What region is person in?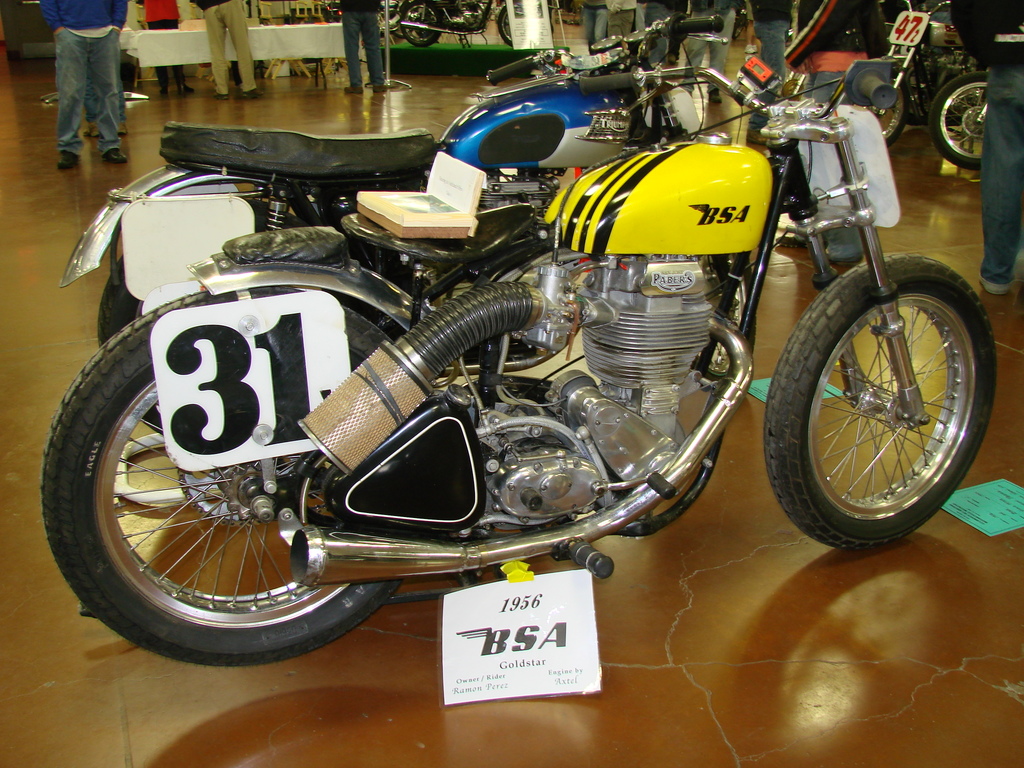
bbox(194, 0, 255, 97).
